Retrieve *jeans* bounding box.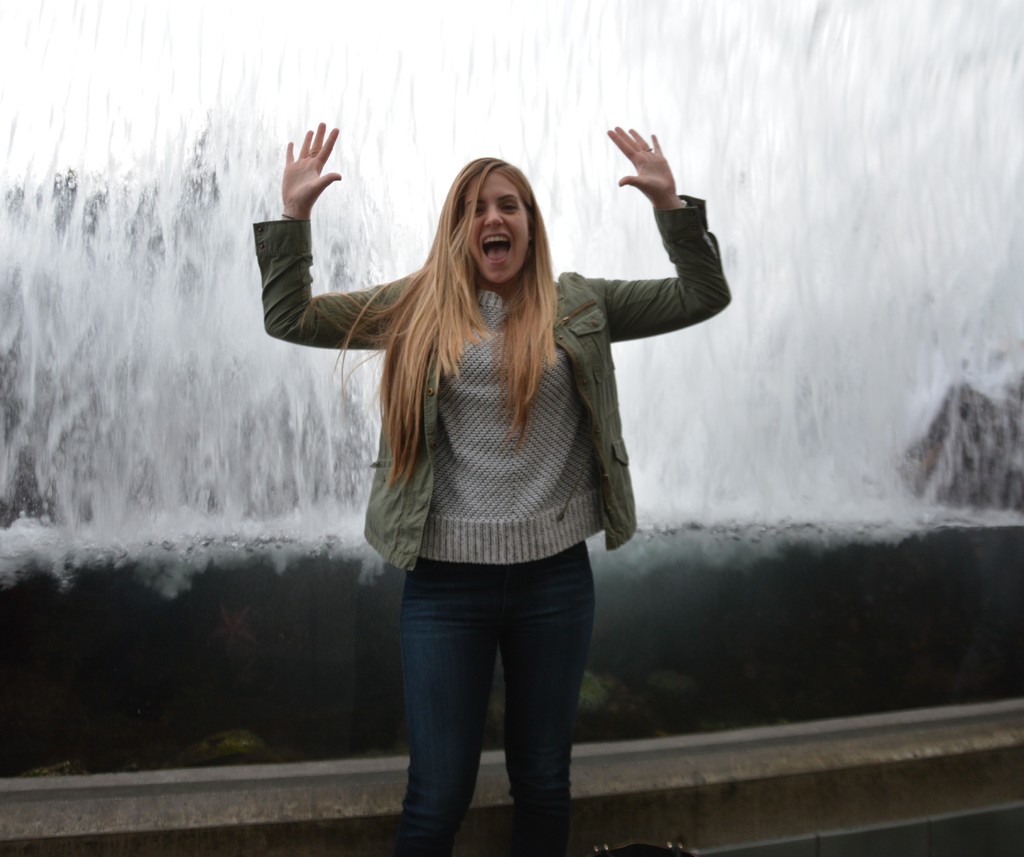
Bounding box: Rect(373, 554, 599, 840).
